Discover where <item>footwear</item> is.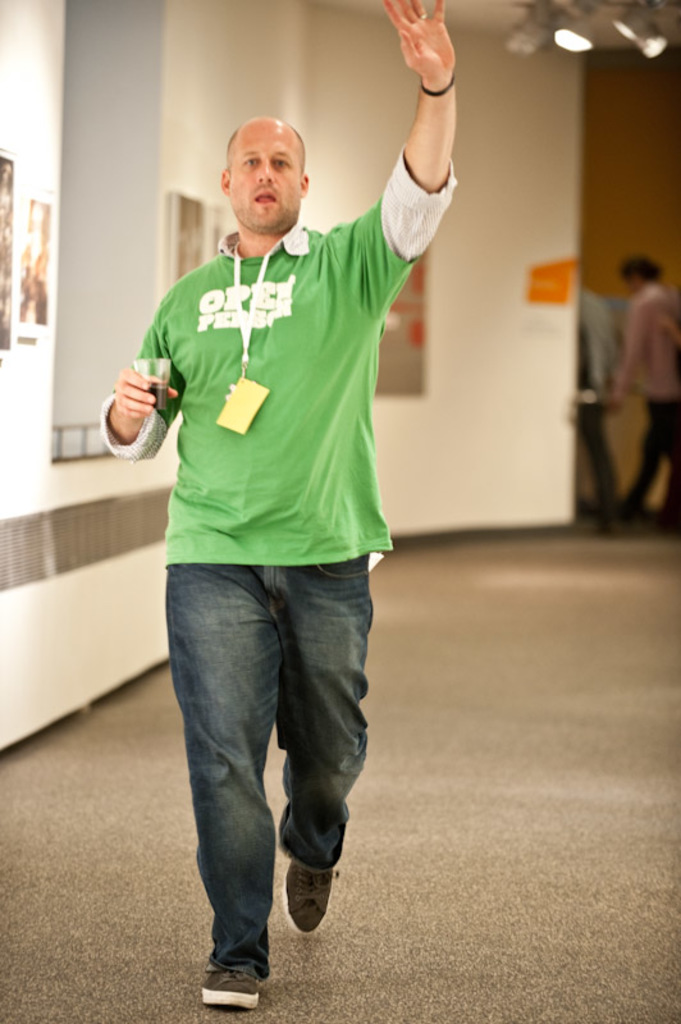
Discovered at x1=197 y1=964 x2=266 y2=1014.
